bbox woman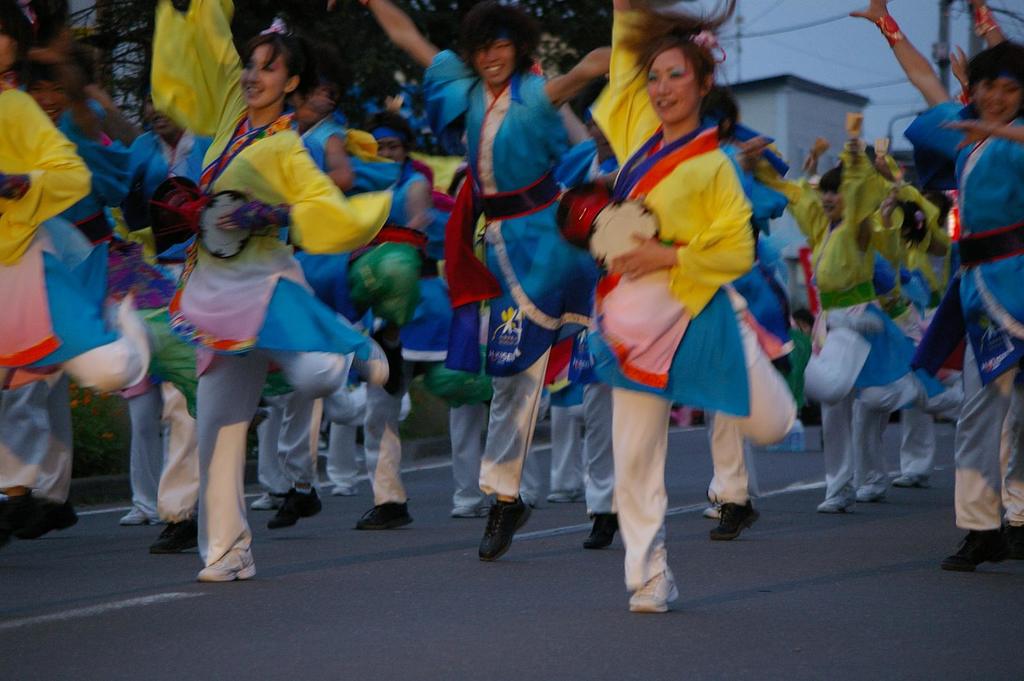
locate(847, 0, 1023, 572)
